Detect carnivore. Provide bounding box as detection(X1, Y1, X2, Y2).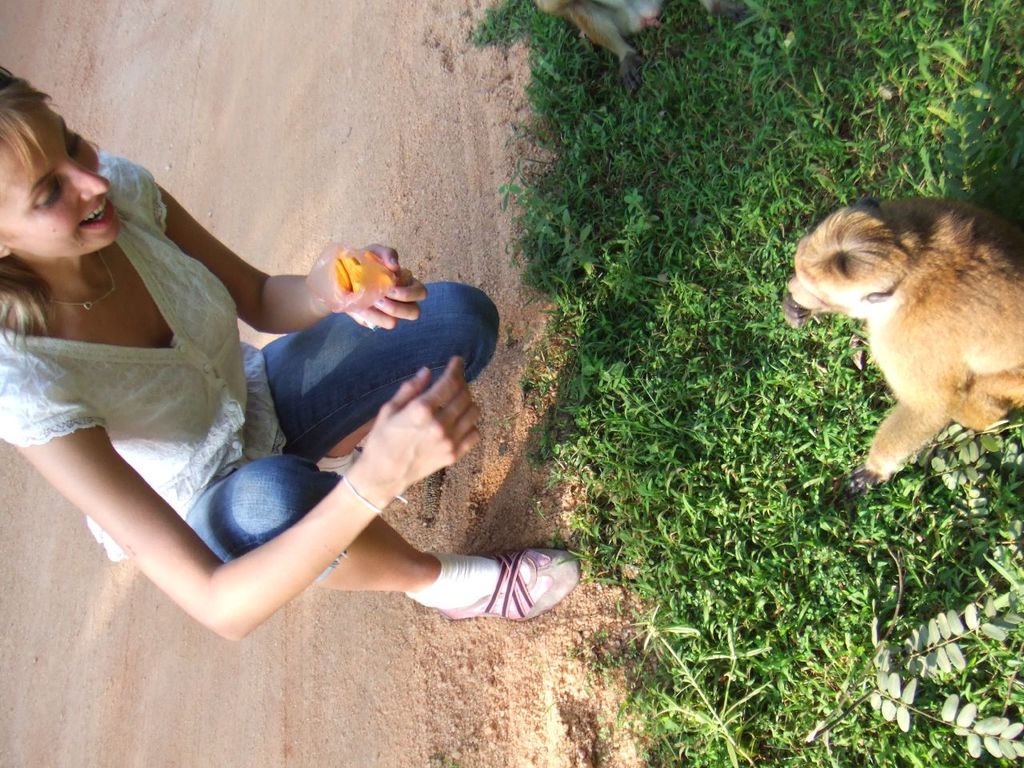
detection(0, 71, 594, 650).
